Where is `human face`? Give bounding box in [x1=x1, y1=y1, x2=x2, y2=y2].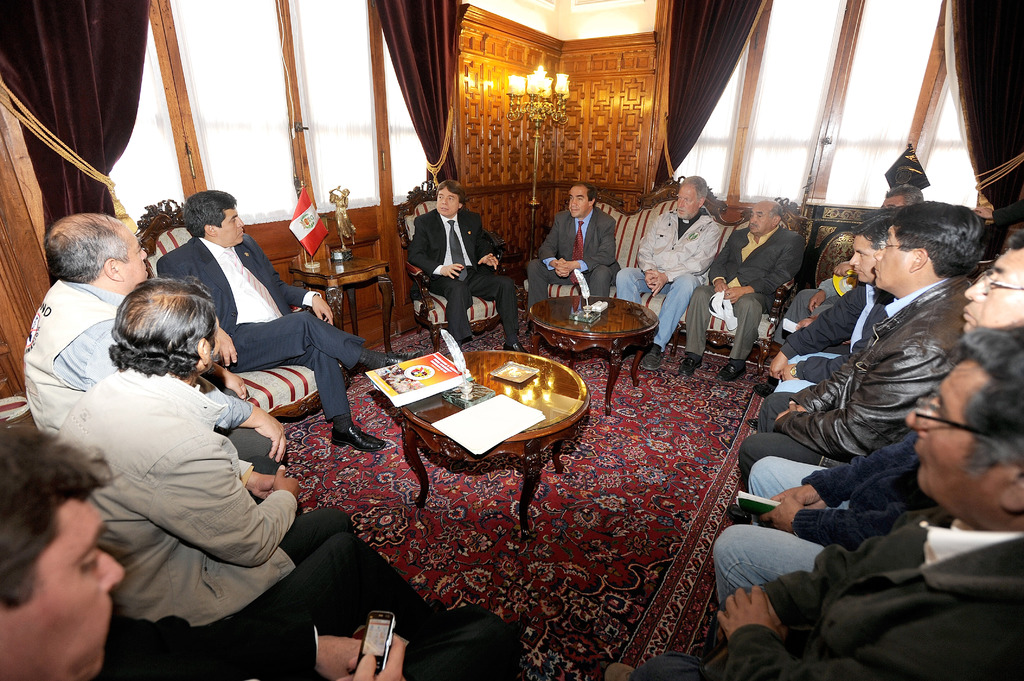
[x1=218, y1=204, x2=243, y2=244].
